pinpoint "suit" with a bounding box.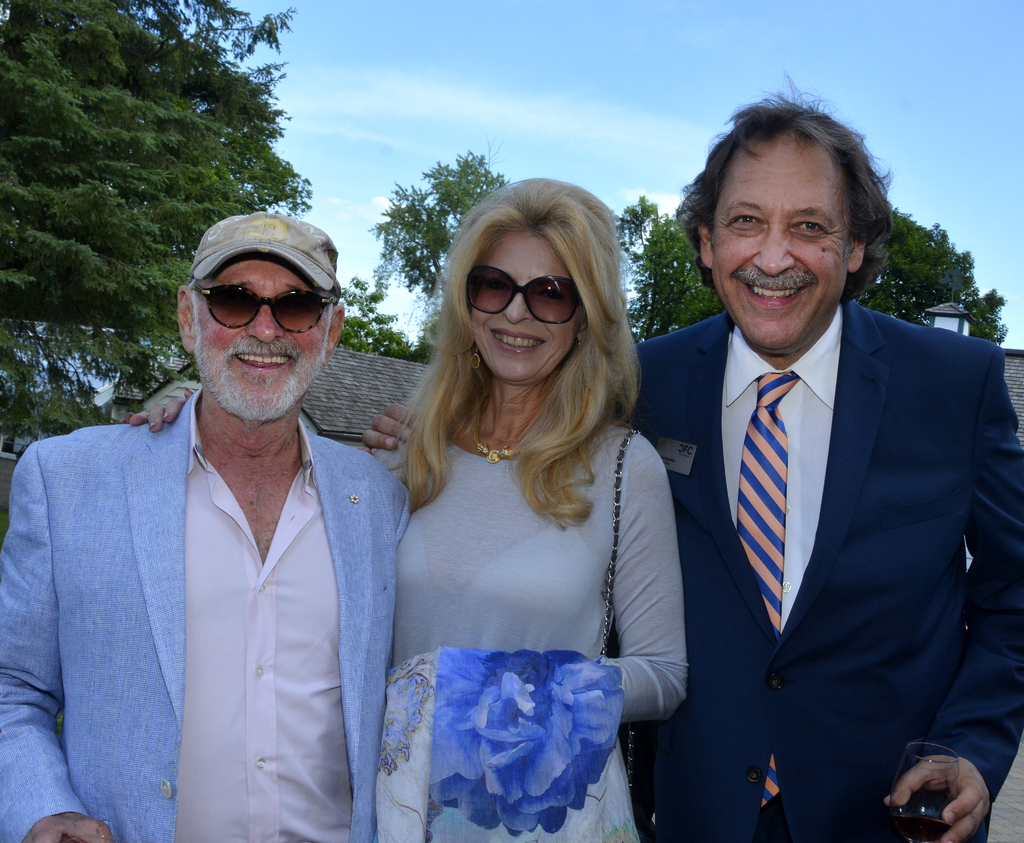
left=612, top=306, right=1023, bottom=842.
